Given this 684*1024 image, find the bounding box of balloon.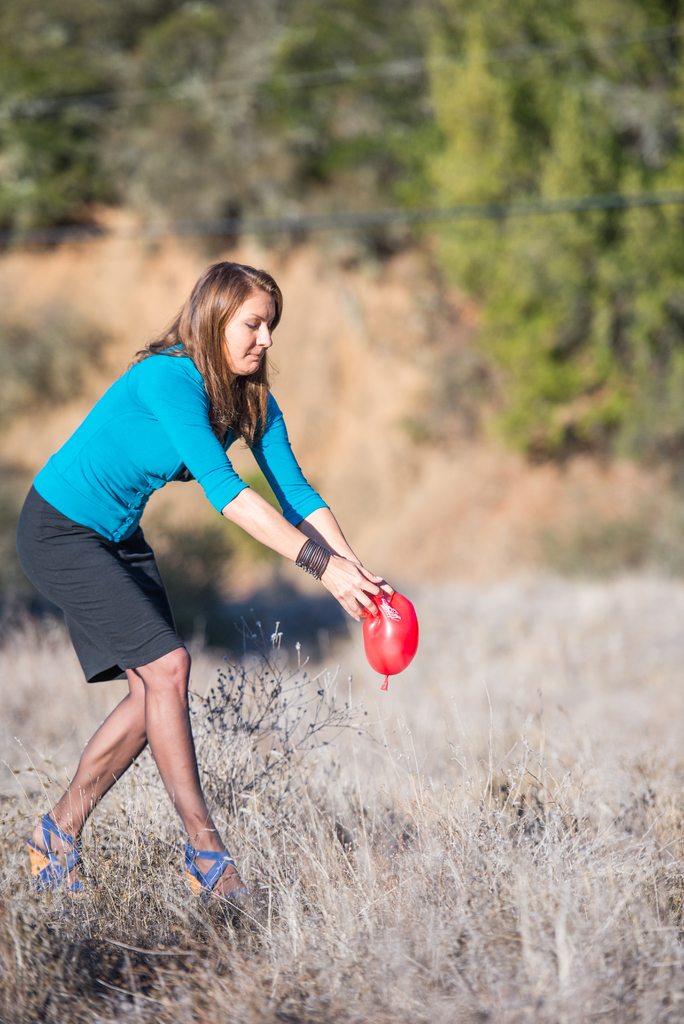
rect(362, 587, 420, 691).
